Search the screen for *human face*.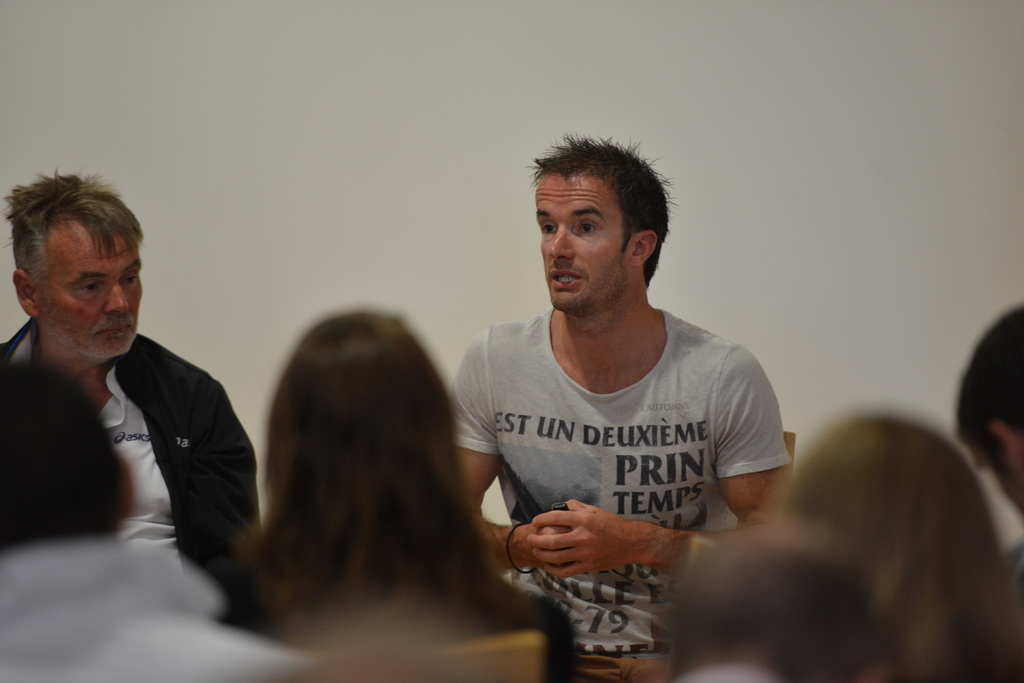
Found at crop(39, 220, 145, 364).
